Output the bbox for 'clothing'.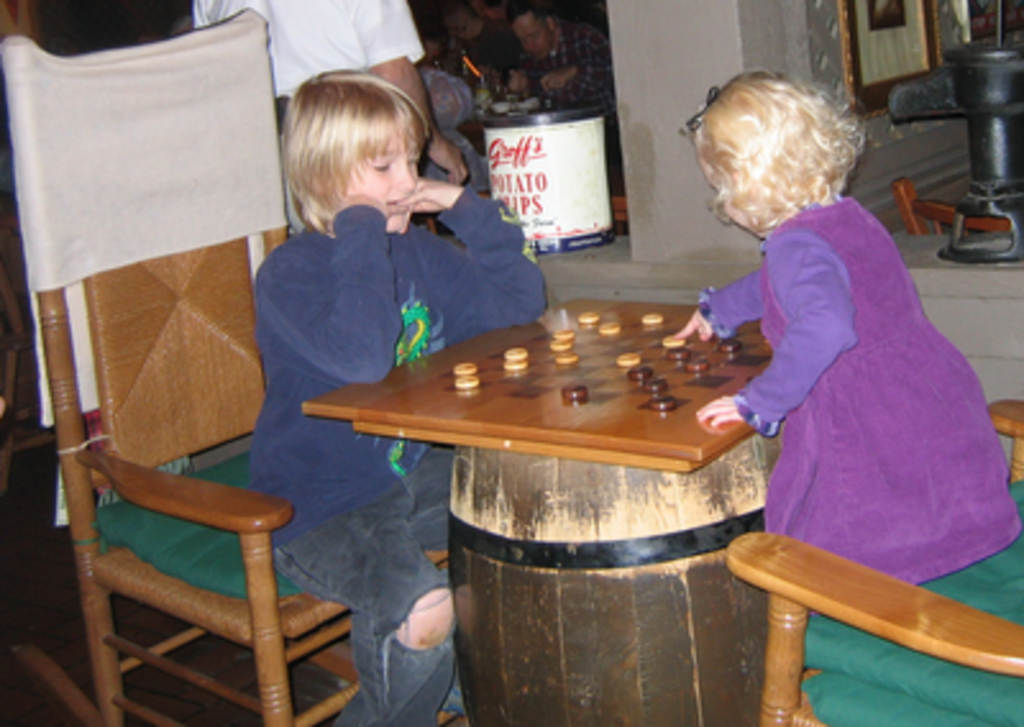
{"left": 689, "top": 205, "right": 1016, "bottom": 602}.
